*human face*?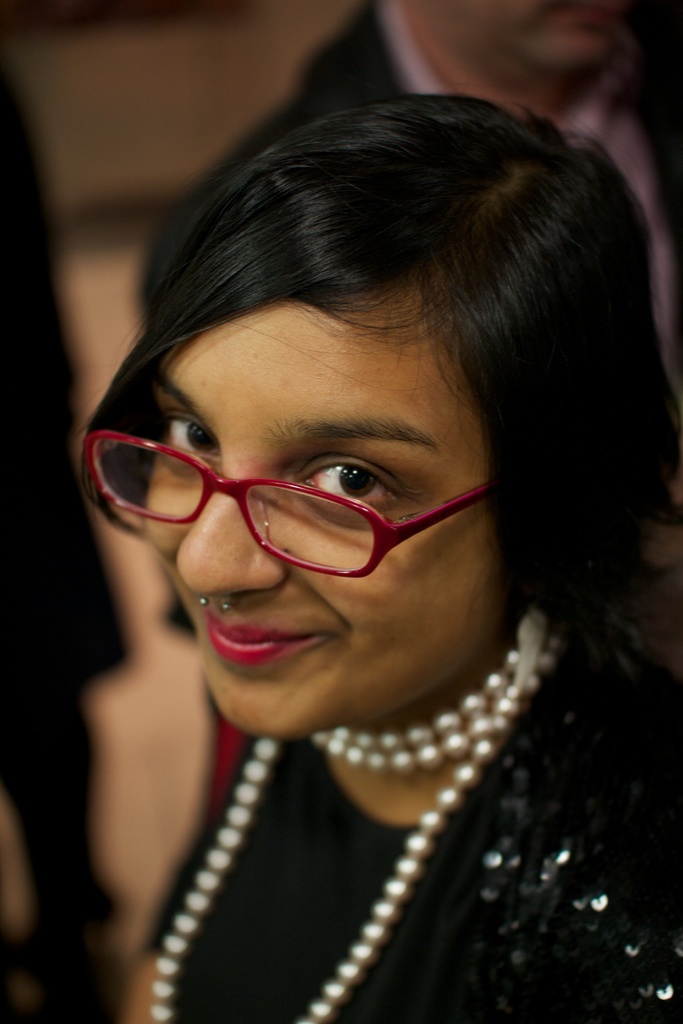
region(430, 0, 635, 88)
